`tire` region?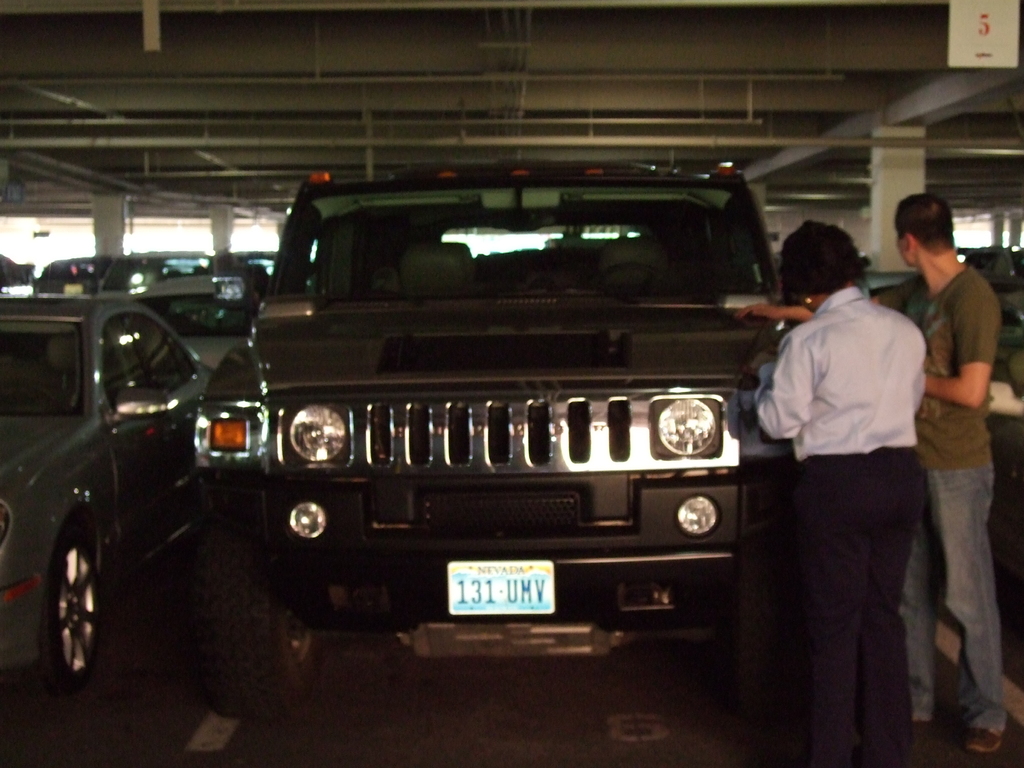
{"x1": 191, "y1": 516, "x2": 321, "y2": 721}
